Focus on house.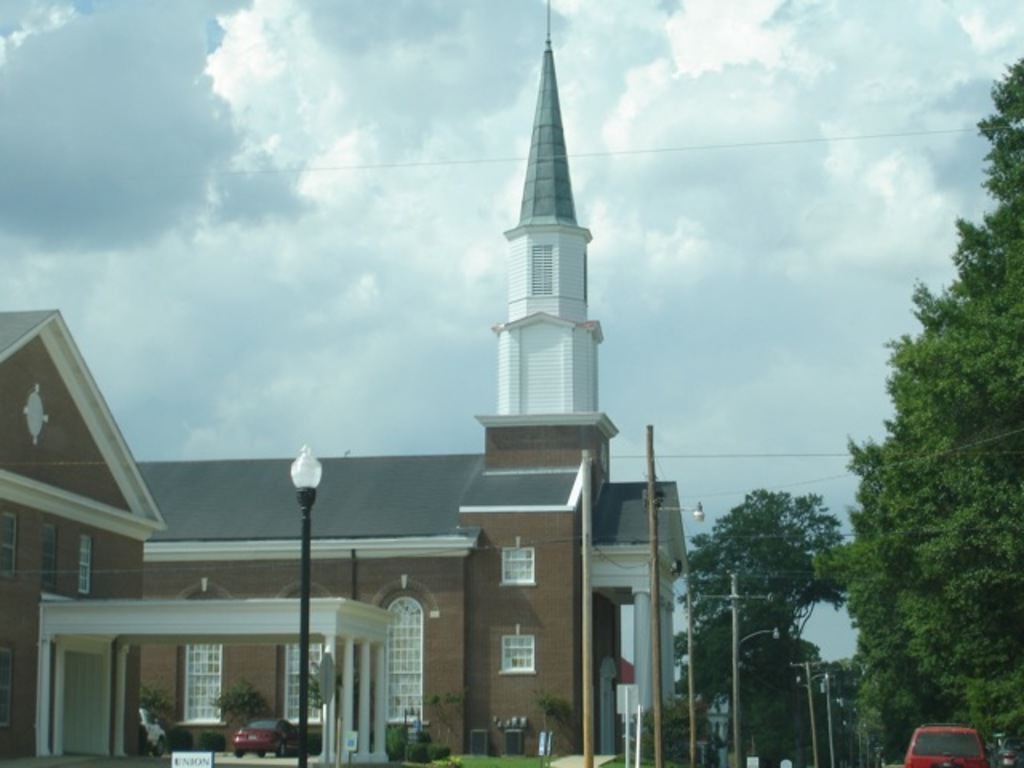
Focused at [147, 445, 576, 730].
